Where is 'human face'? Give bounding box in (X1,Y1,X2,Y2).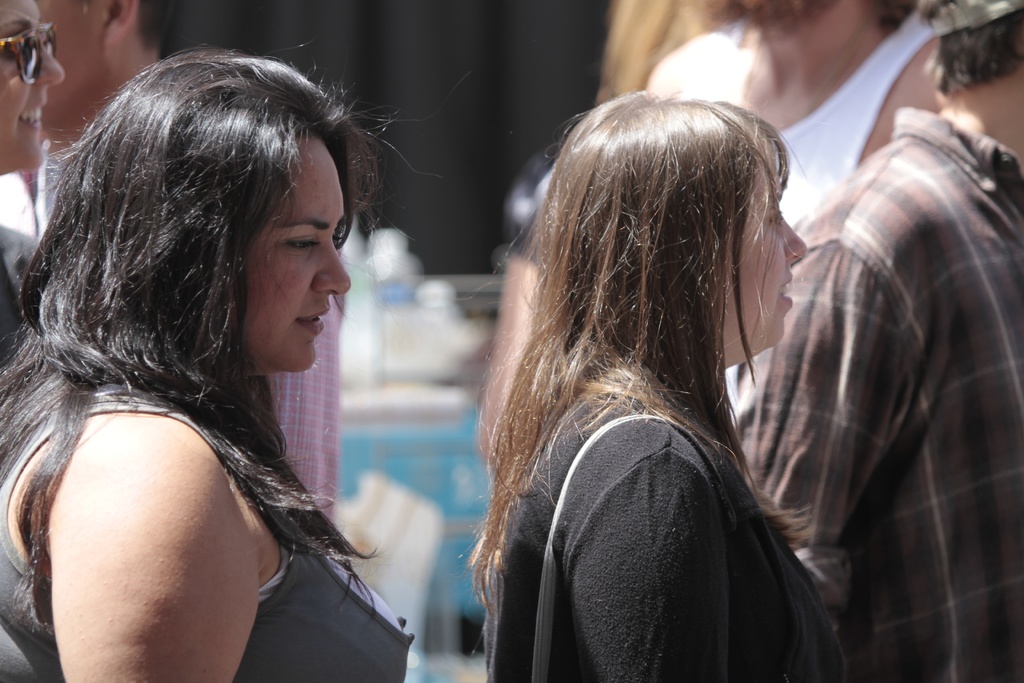
(0,3,63,168).
